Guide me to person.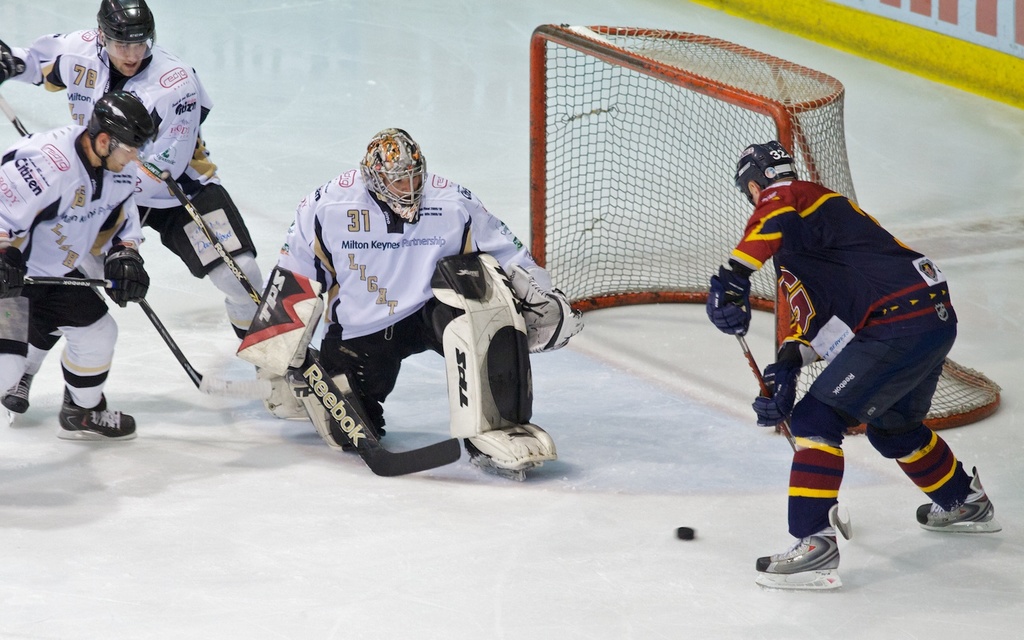
Guidance: 701, 130, 1010, 595.
